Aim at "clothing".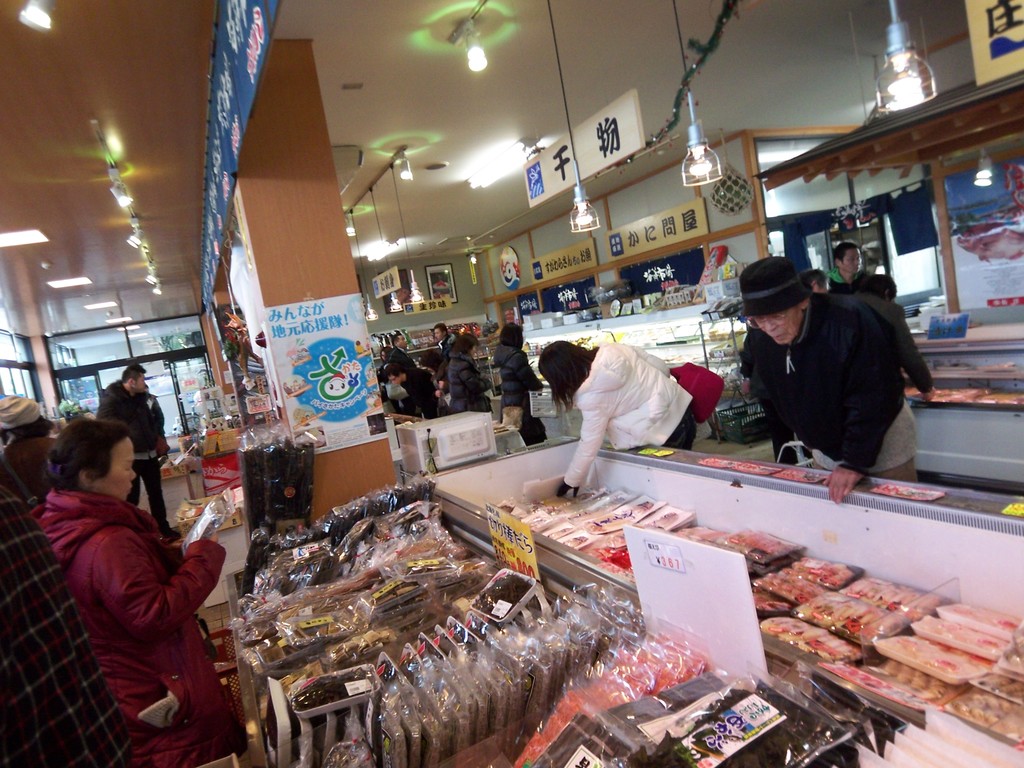
Aimed at x1=570, y1=339, x2=700, y2=482.
